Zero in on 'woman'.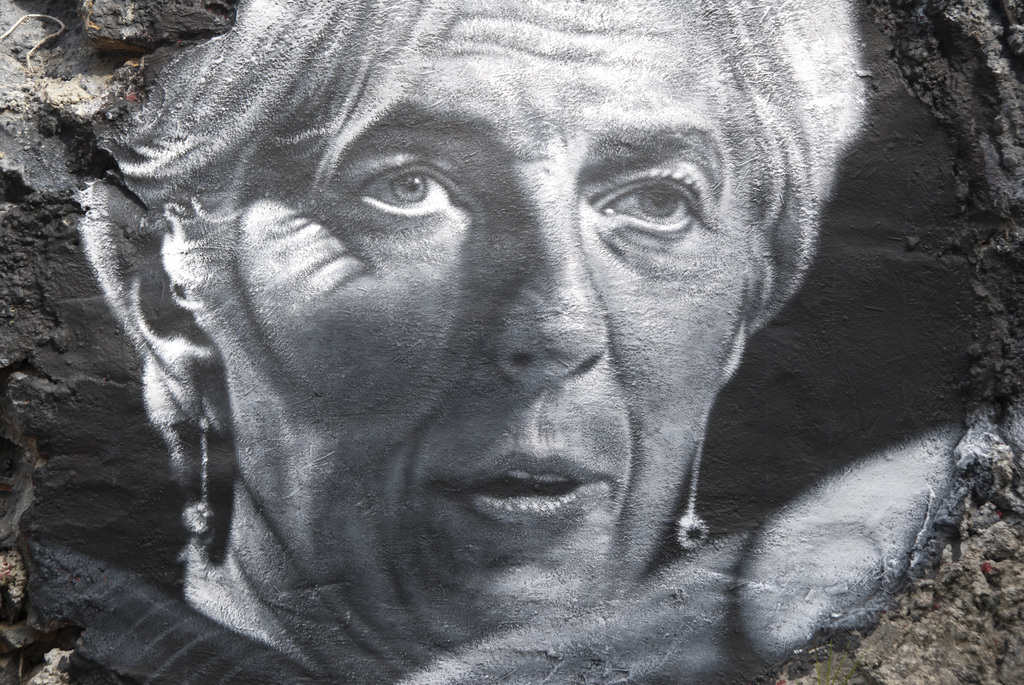
Zeroed in: rect(30, 0, 896, 656).
